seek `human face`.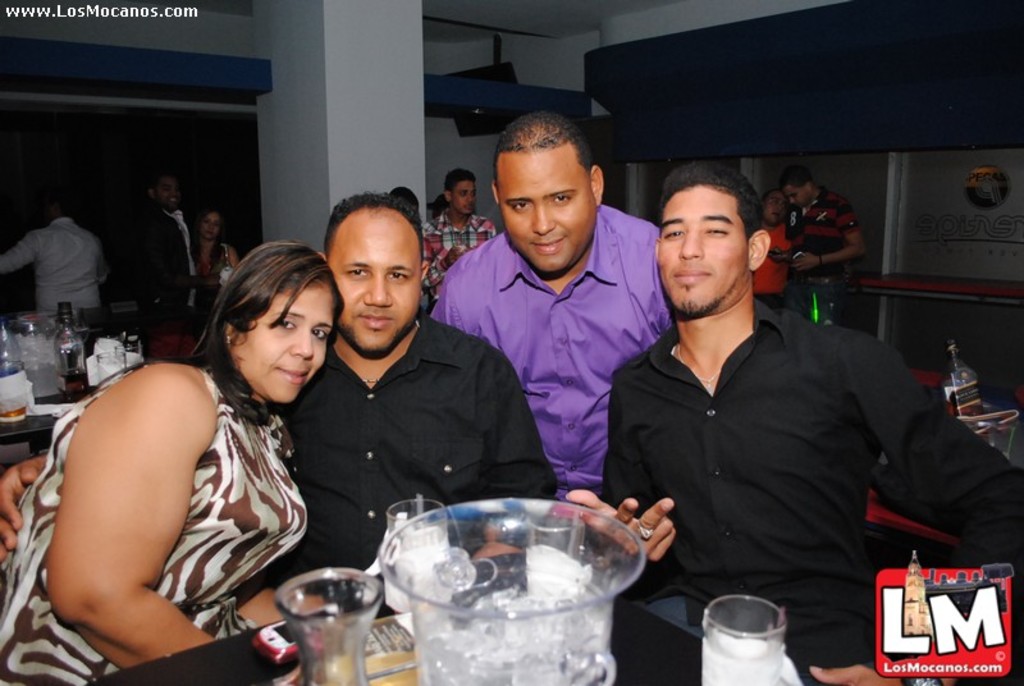
rect(658, 197, 749, 314).
